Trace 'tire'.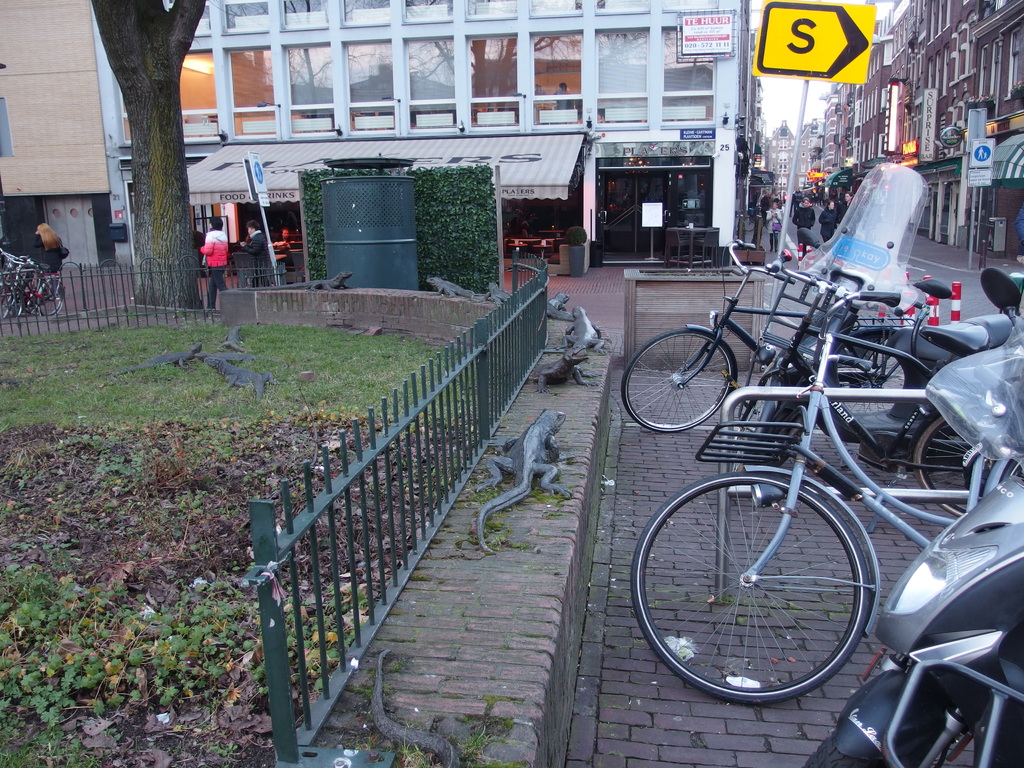
Traced to <box>909,412,963,516</box>.
